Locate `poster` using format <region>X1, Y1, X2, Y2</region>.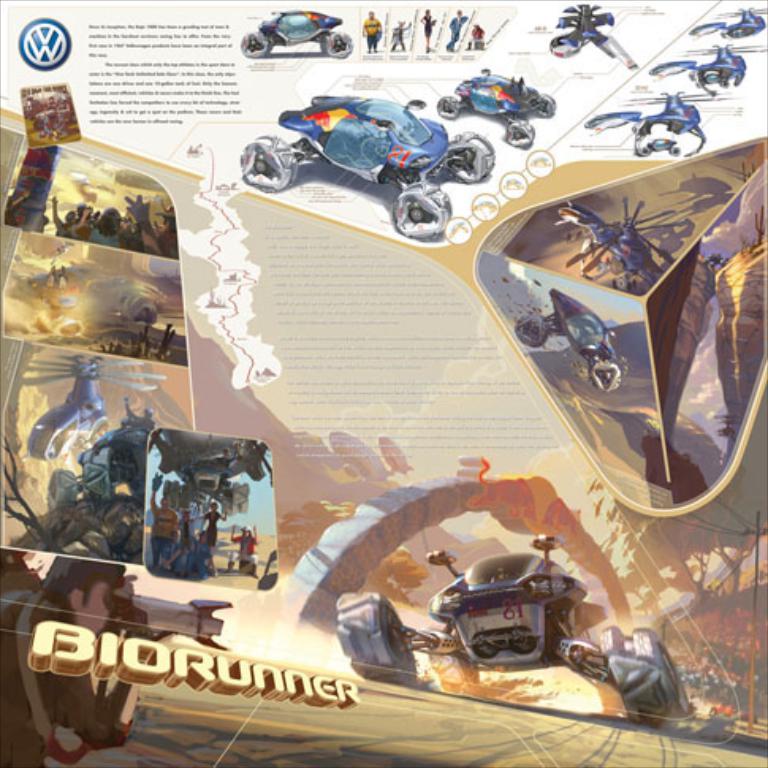
<region>0, 5, 766, 766</region>.
